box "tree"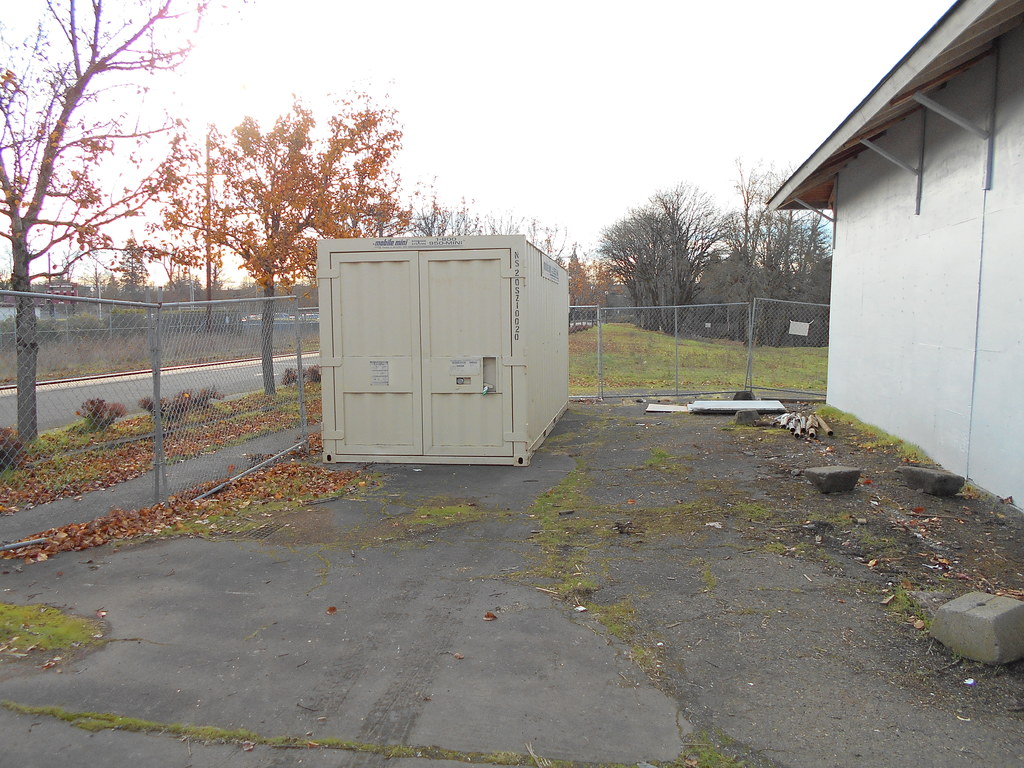
<box>147,69,416,400</box>
